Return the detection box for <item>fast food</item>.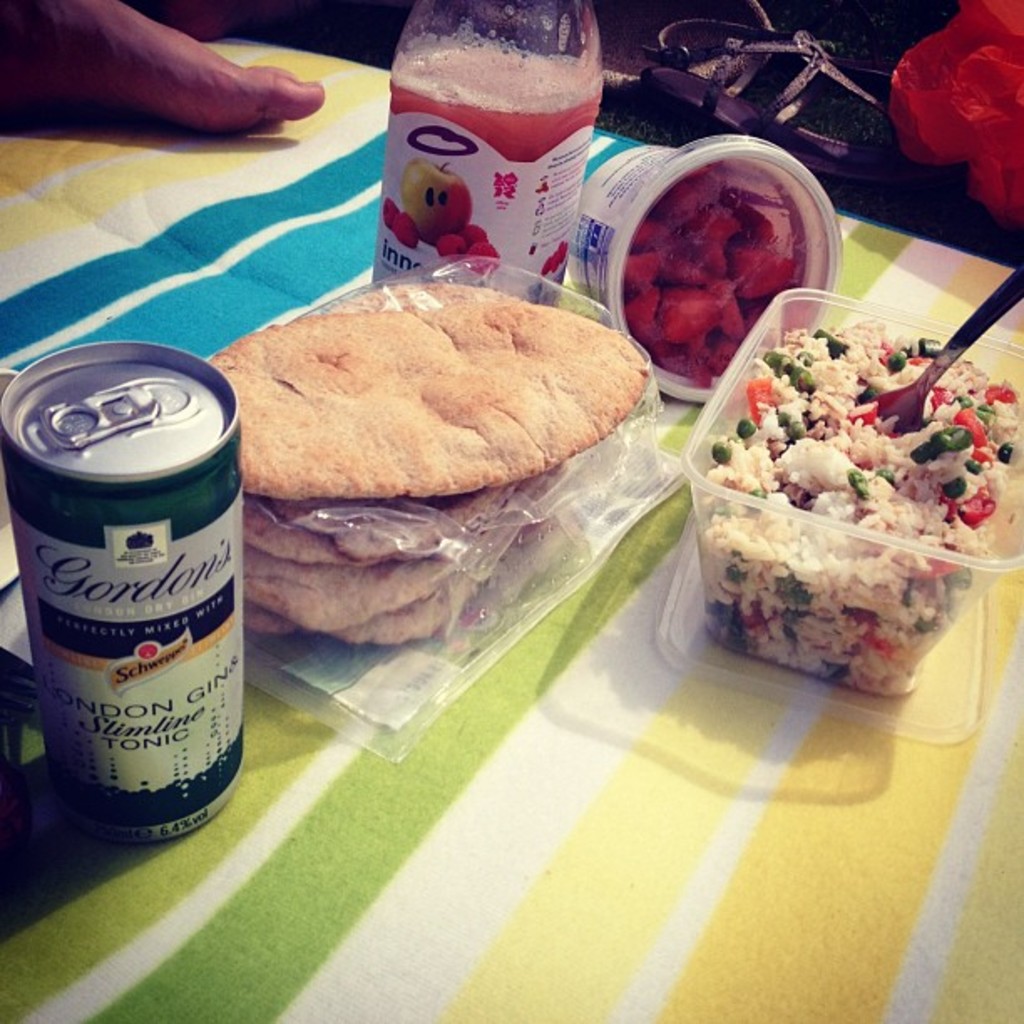
BBox(693, 279, 982, 699).
